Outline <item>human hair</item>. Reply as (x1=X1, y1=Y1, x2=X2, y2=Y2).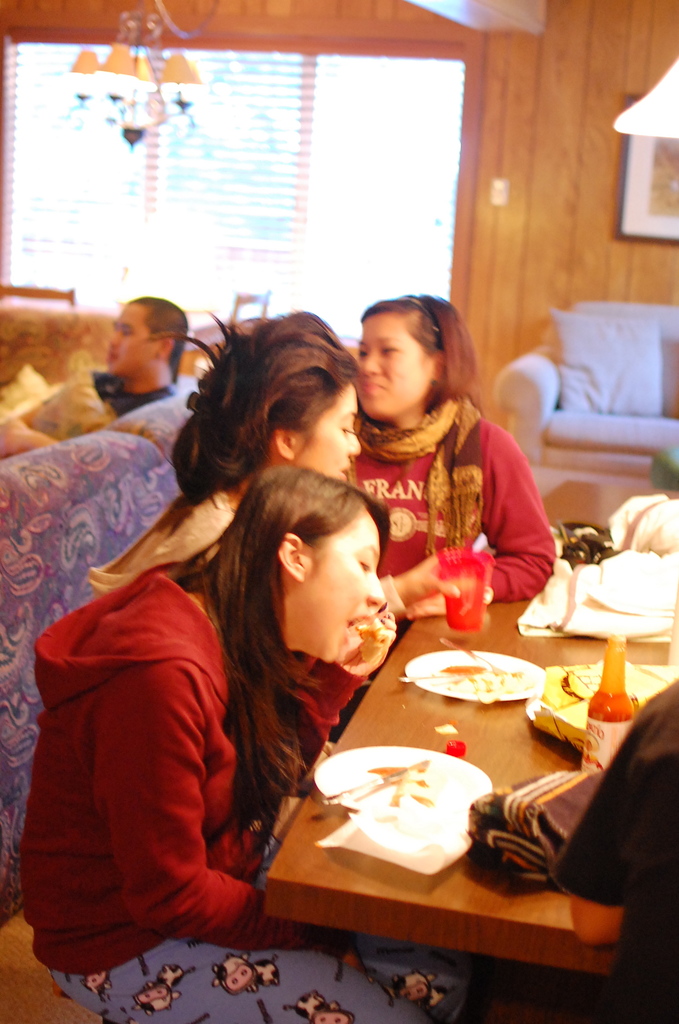
(x1=127, y1=295, x2=191, y2=369).
